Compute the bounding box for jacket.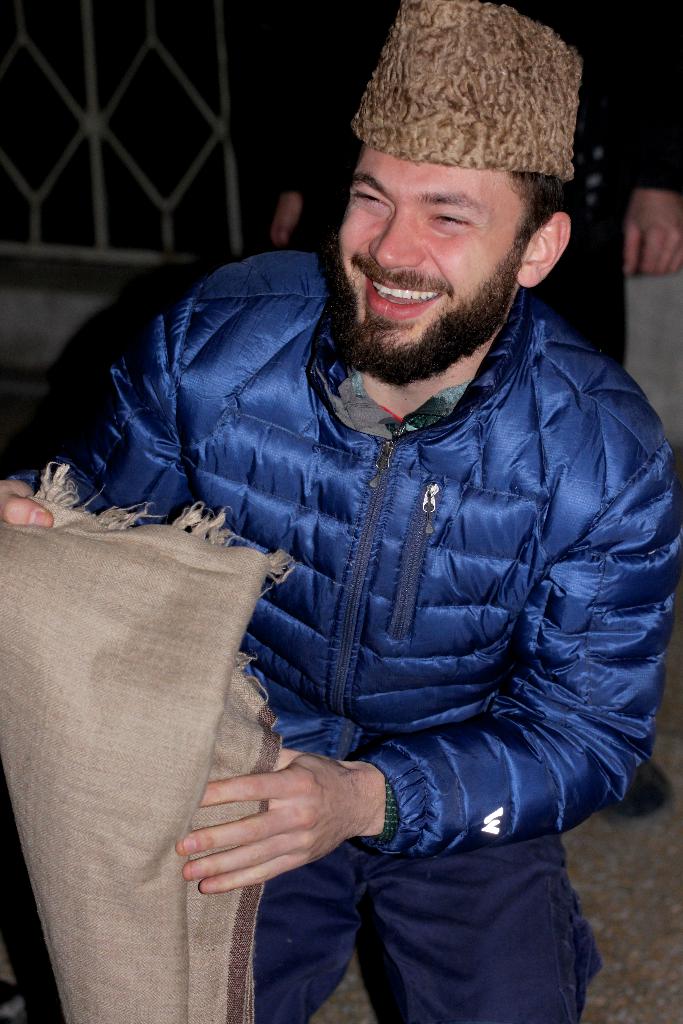
<box>199,273,655,835</box>.
